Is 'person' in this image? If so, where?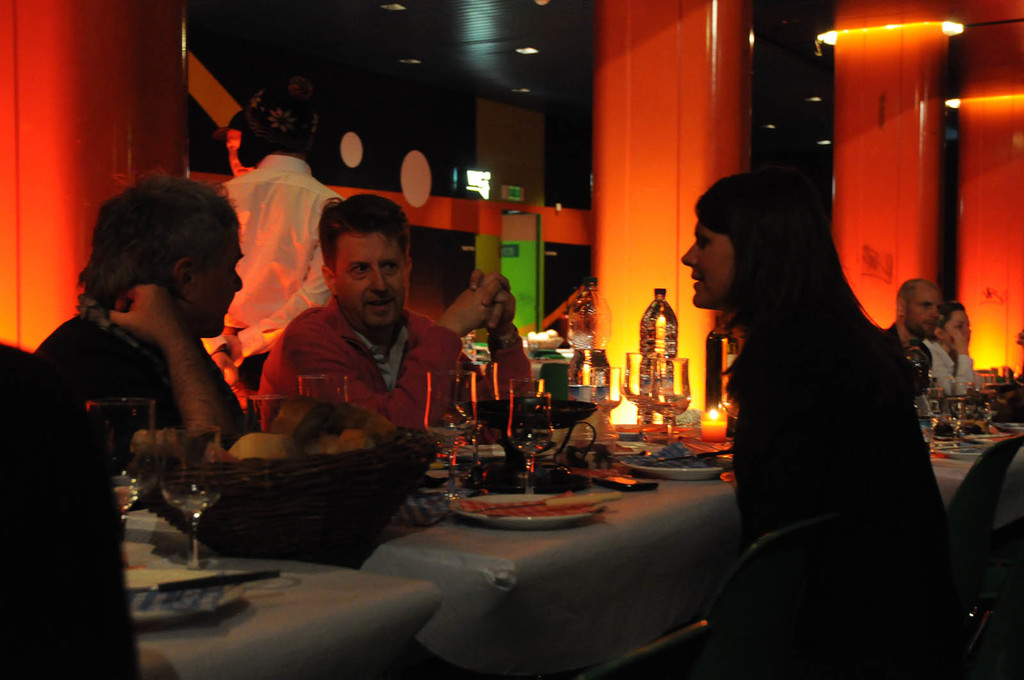
Yes, at pyautogui.locateOnScreen(30, 177, 252, 480).
